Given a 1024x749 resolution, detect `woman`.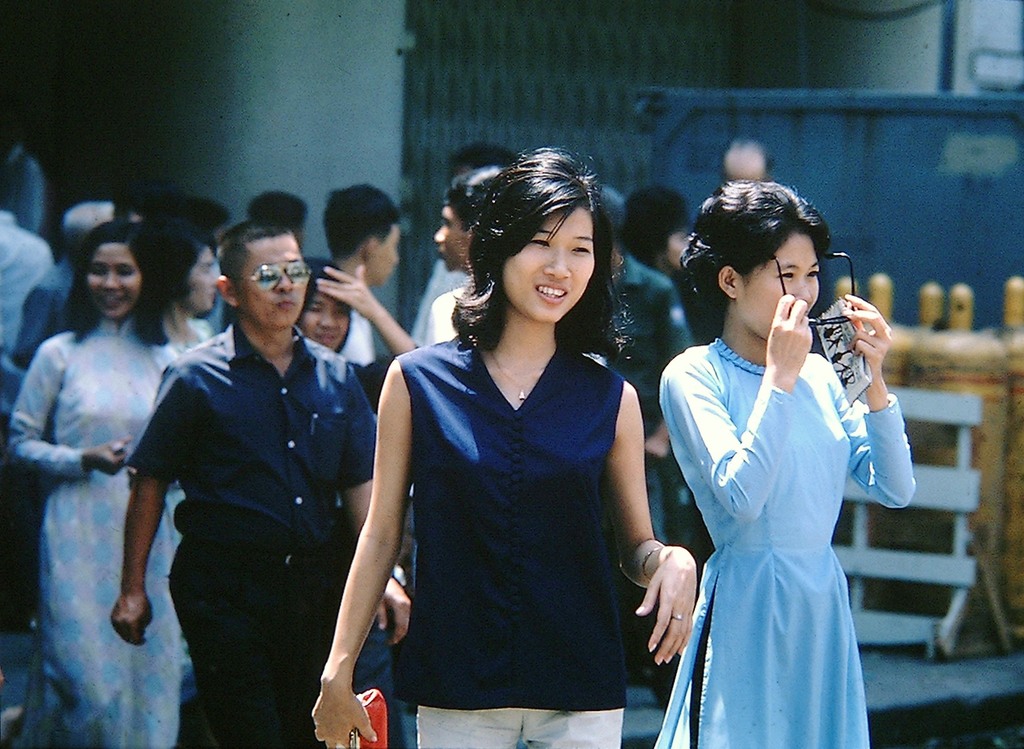
detection(6, 215, 197, 748).
